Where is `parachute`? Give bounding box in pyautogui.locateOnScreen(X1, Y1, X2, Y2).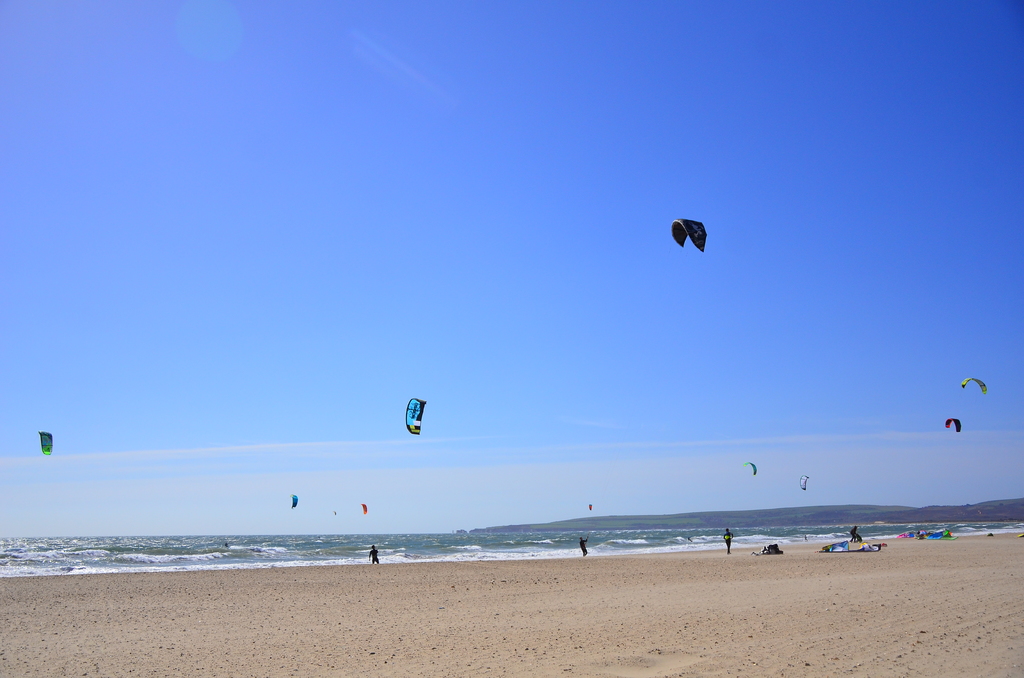
pyautogui.locateOnScreen(960, 378, 989, 398).
